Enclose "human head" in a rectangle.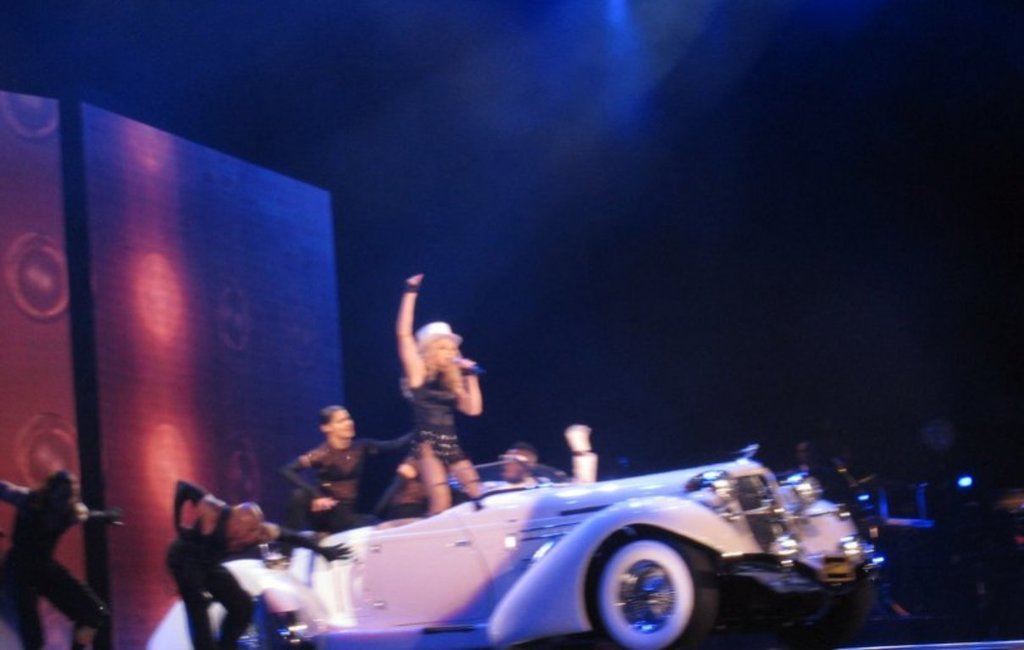
box=[229, 501, 263, 548].
